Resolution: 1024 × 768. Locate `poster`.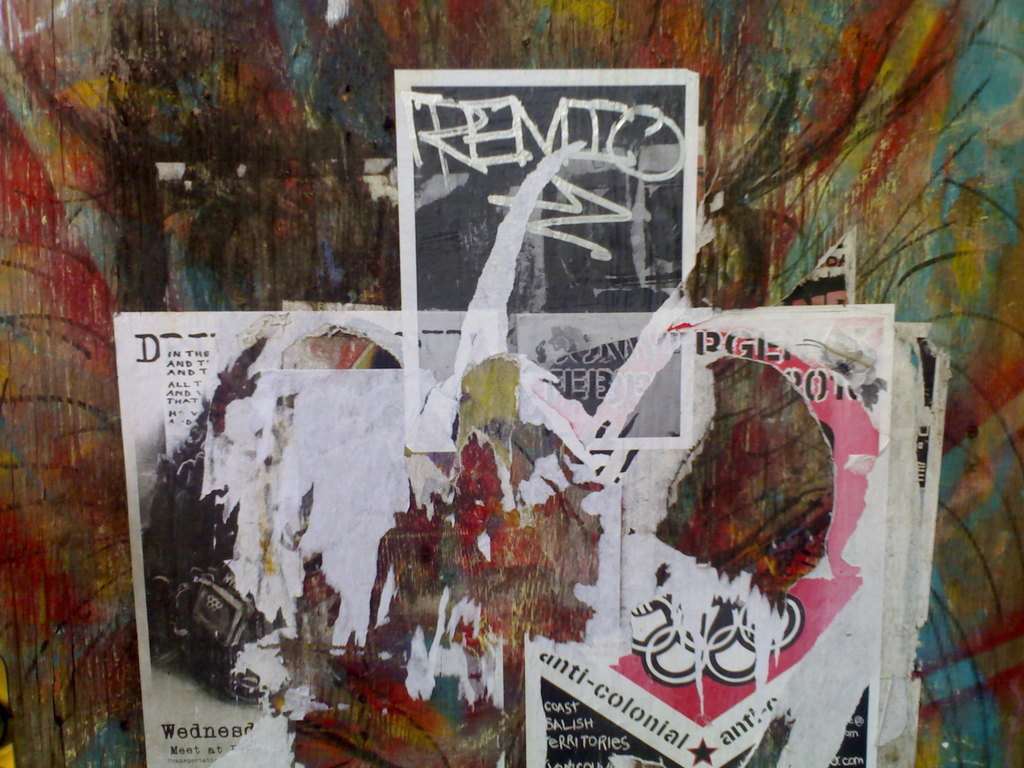
bbox=(111, 310, 456, 767).
